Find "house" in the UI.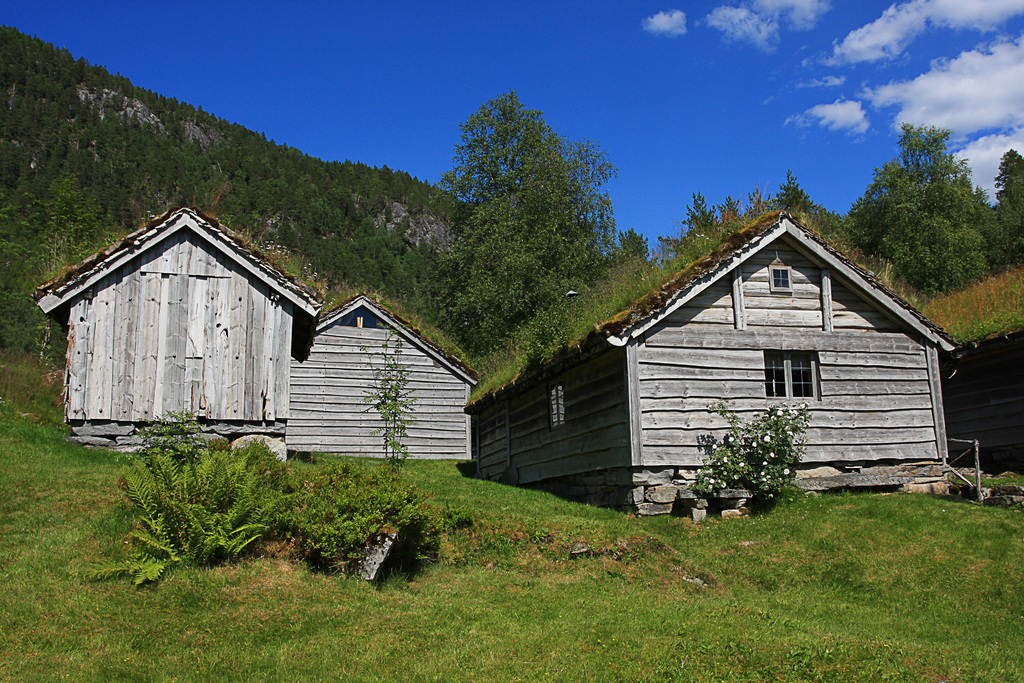
UI element at bbox(465, 213, 970, 518).
